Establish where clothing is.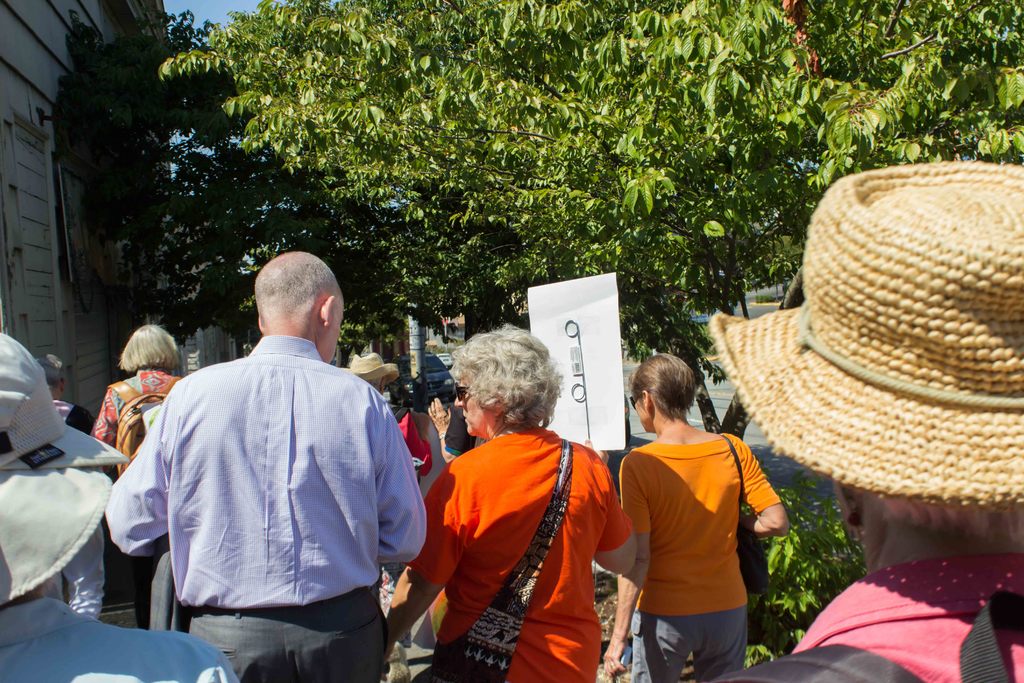
Established at <region>444, 400, 488, 457</region>.
